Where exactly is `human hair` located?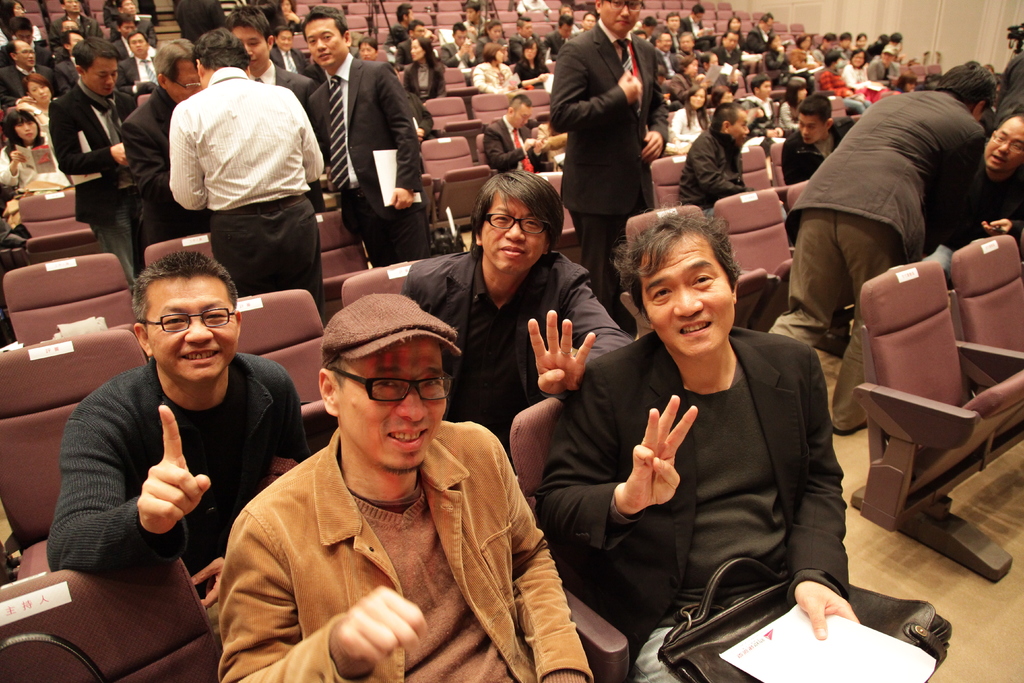
Its bounding box is Rect(1, 106, 40, 147).
